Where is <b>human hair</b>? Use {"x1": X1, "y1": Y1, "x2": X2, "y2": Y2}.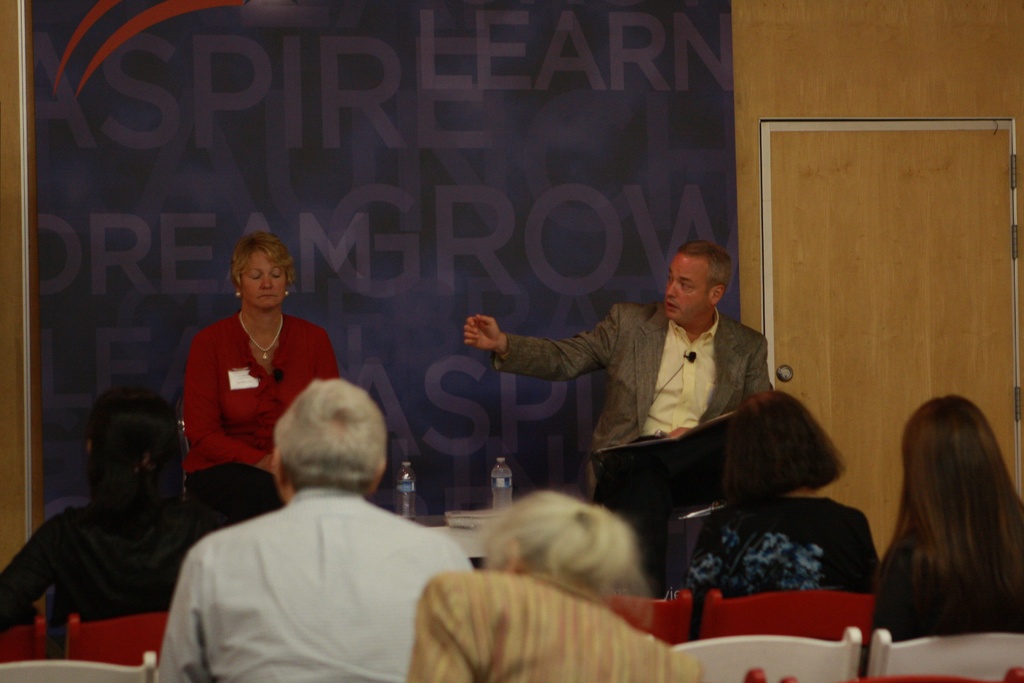
{"x1": 680, "y1": 240, "x2": 732, "y2": 292}.
